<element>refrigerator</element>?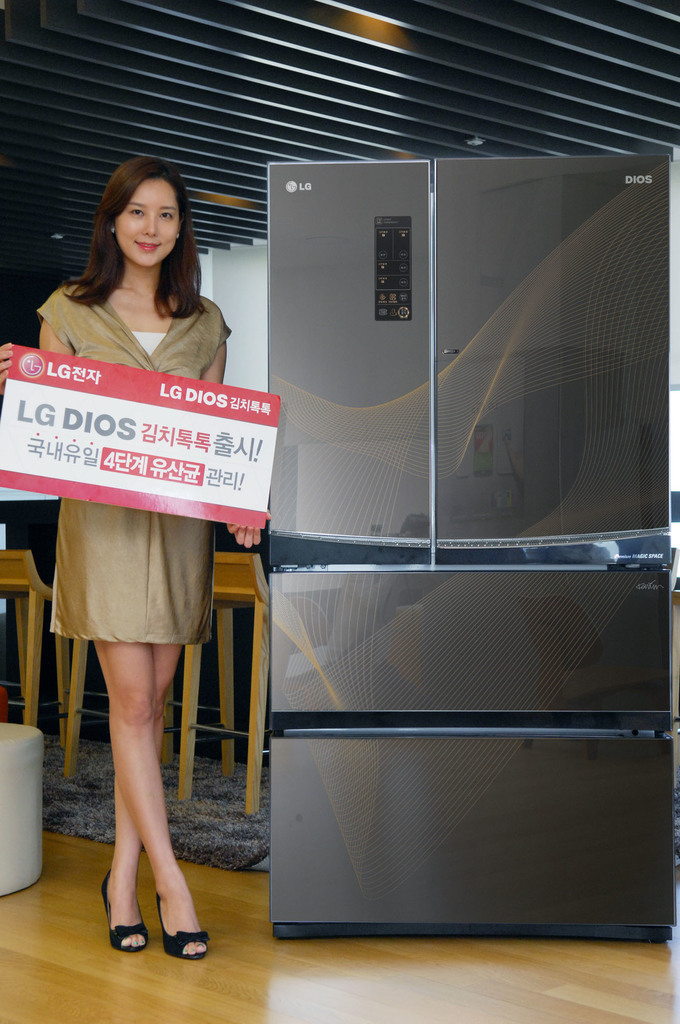
(x1=258, y1=136, x2=679, y2=951)
